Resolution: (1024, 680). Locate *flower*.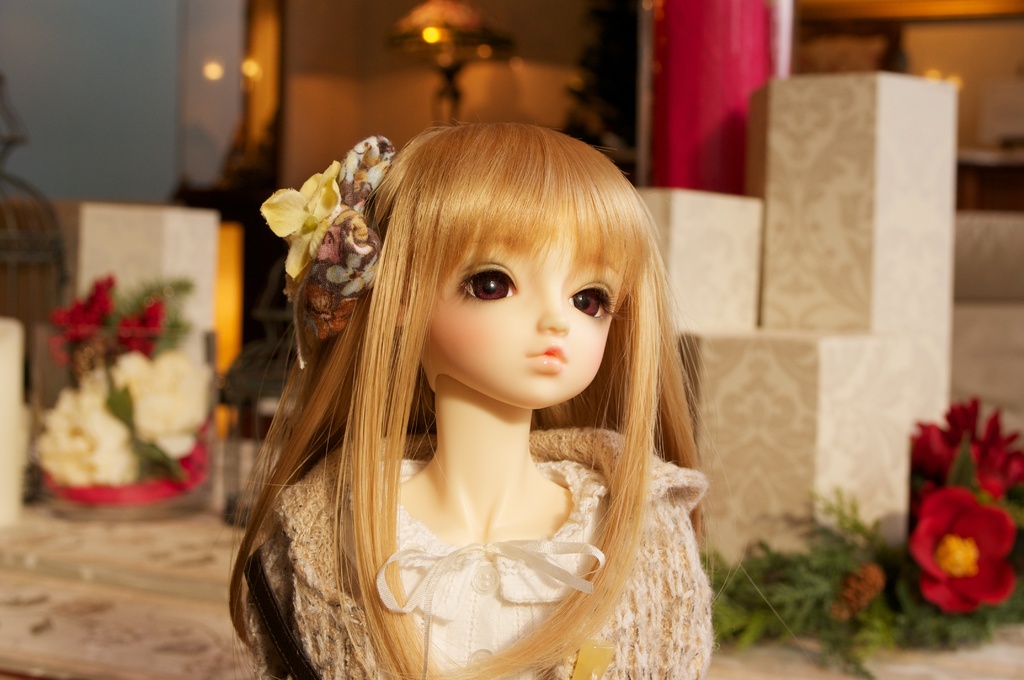
(left=908, top=487, right=1018, bottom=618).
